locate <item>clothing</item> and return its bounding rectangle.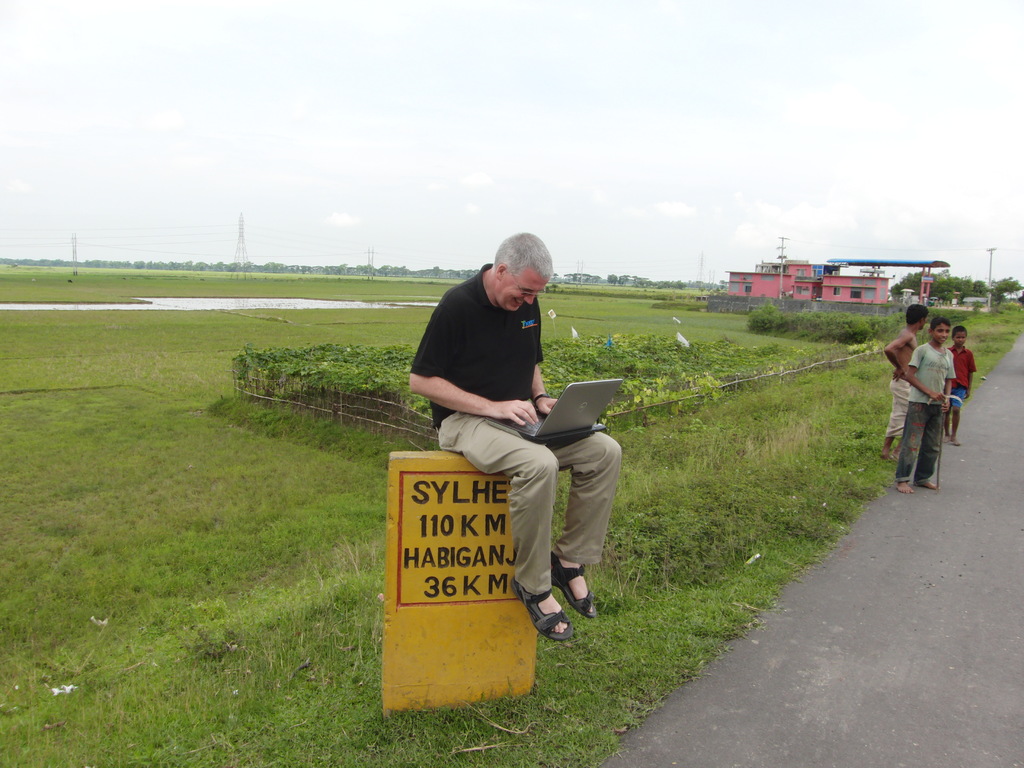
893,343,957,487.
